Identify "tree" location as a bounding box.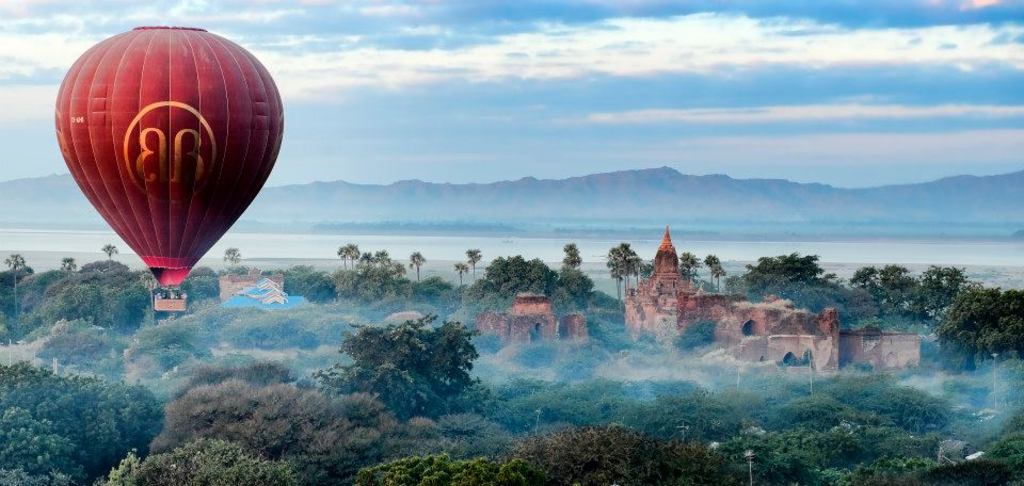
detection(468, 249, 480, 280).
